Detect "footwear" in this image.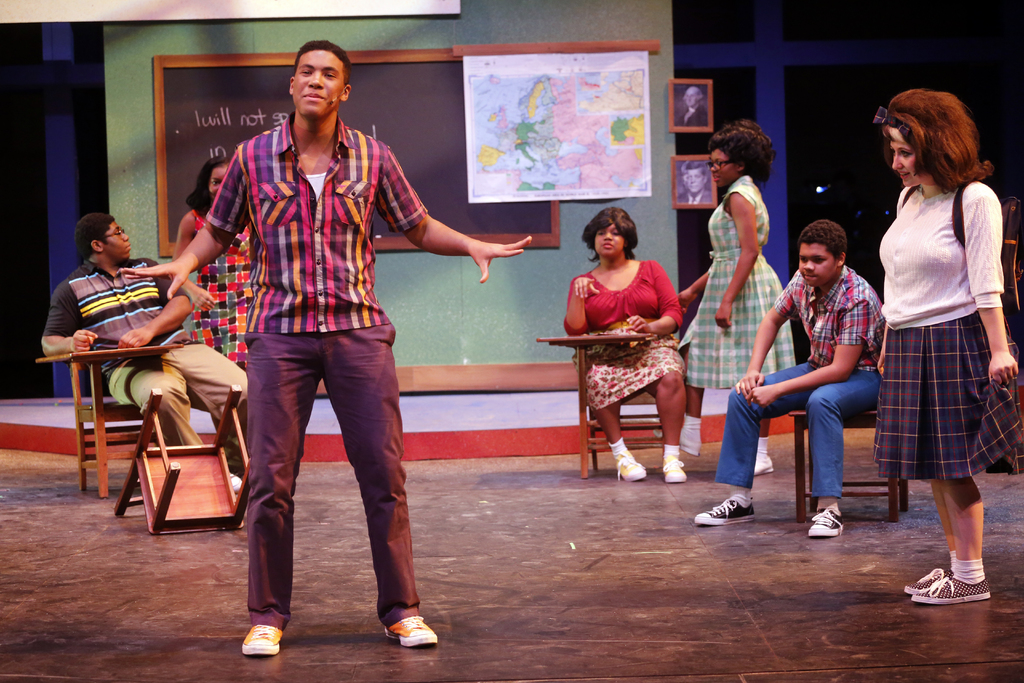
Detection: (left=752, top=457, right=777, bottom=476).
